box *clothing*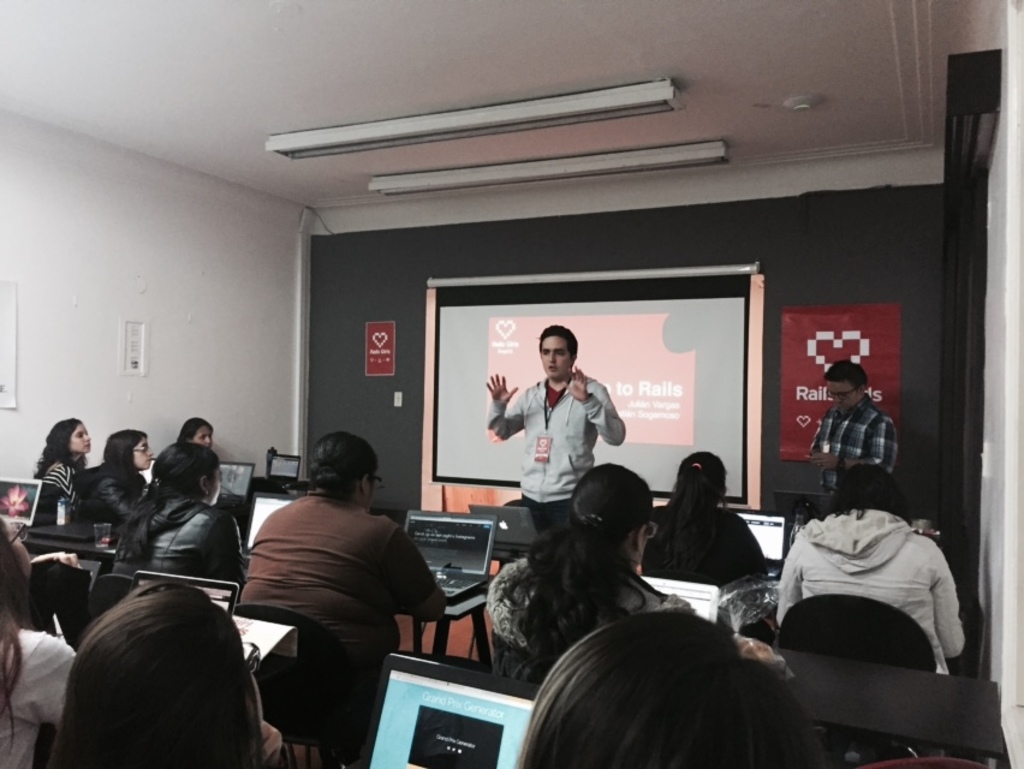
{"x1": 644, "y1": 499, "x2": 772, "y2": 589}
